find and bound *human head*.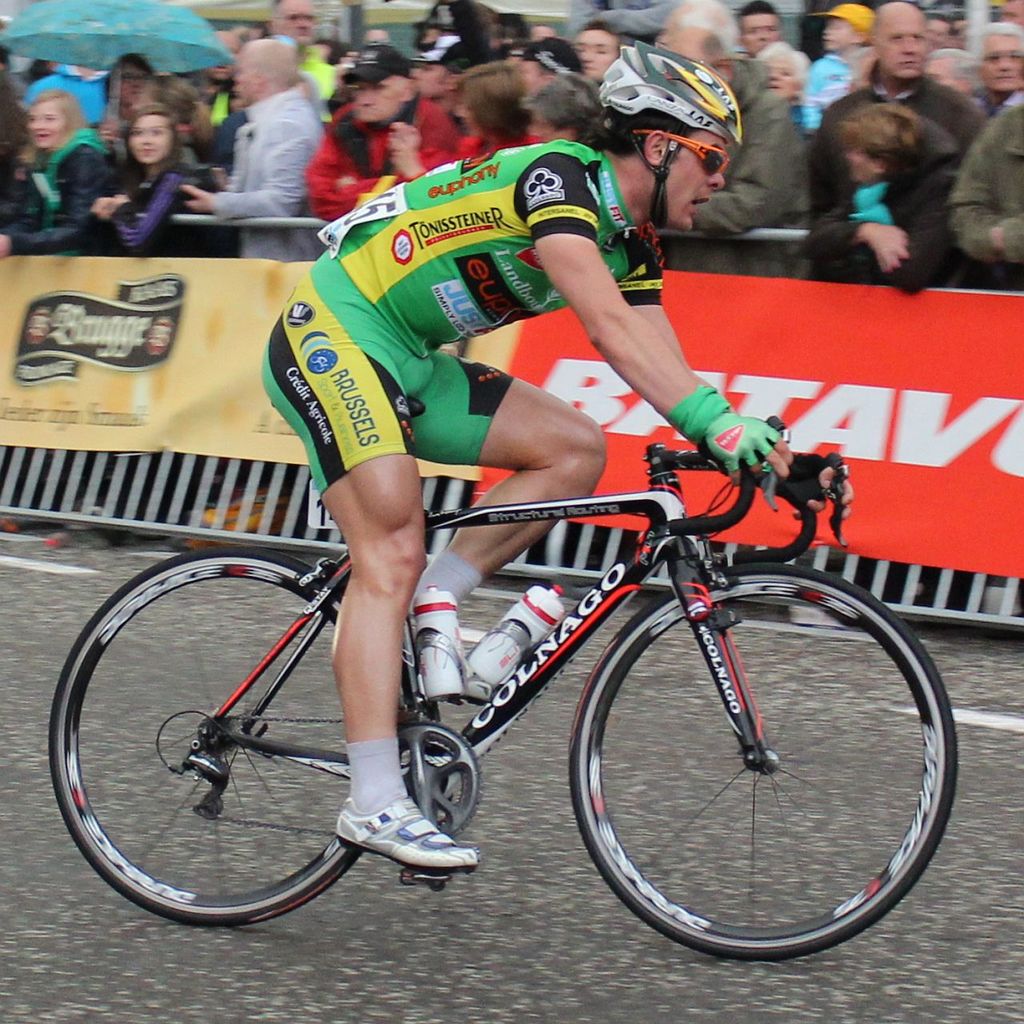
Bound: 149:75:198:128.
